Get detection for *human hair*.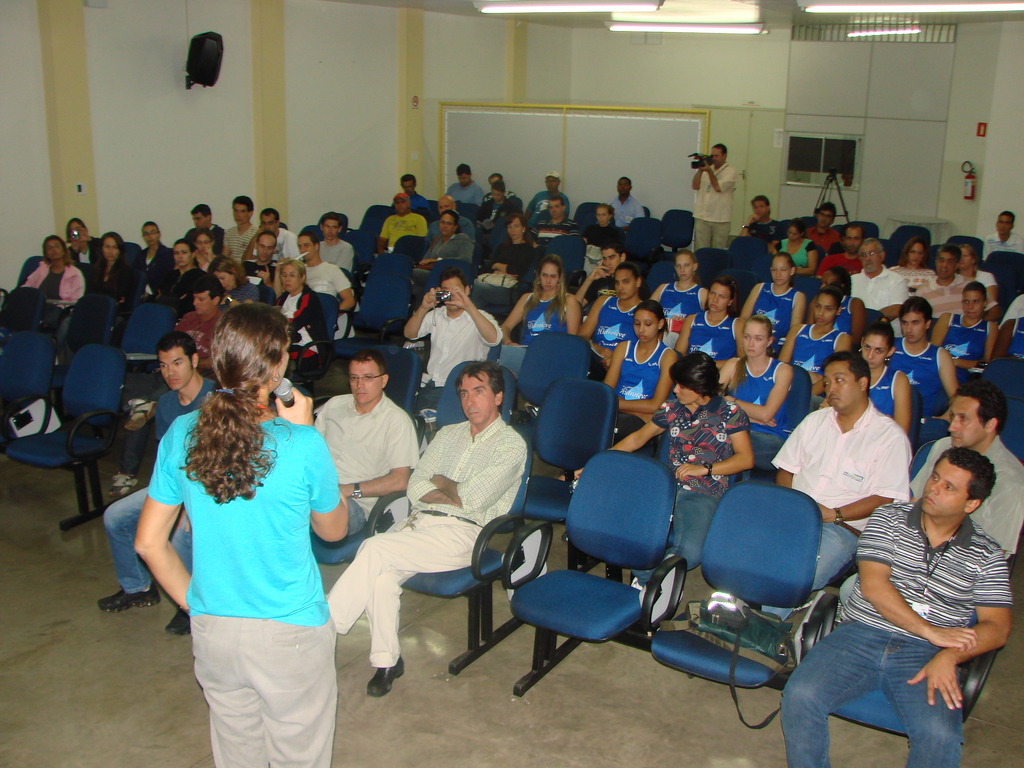
Detection: bbox=[505, 214, 525, 227].
